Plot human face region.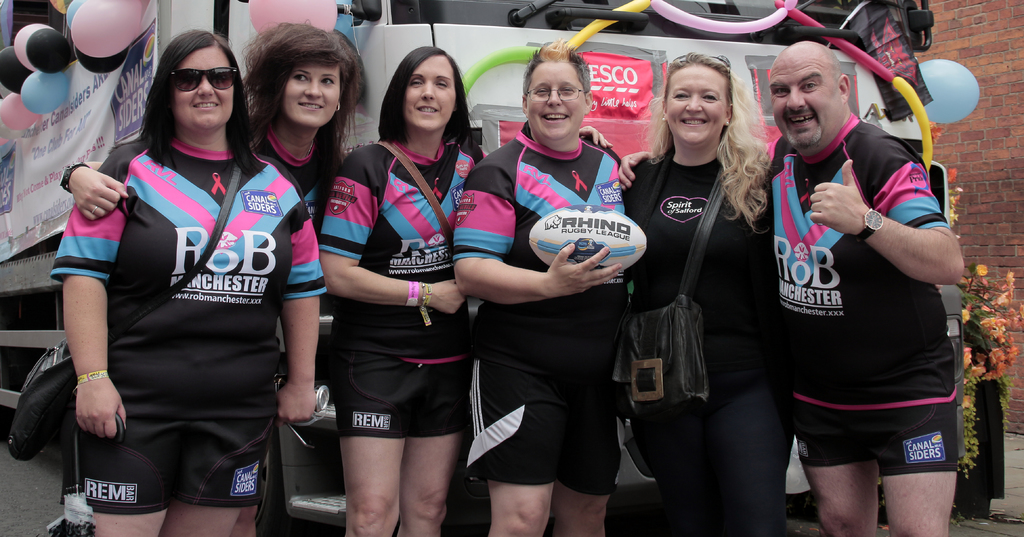
Plotted at box(666, 63, 729, 143).
